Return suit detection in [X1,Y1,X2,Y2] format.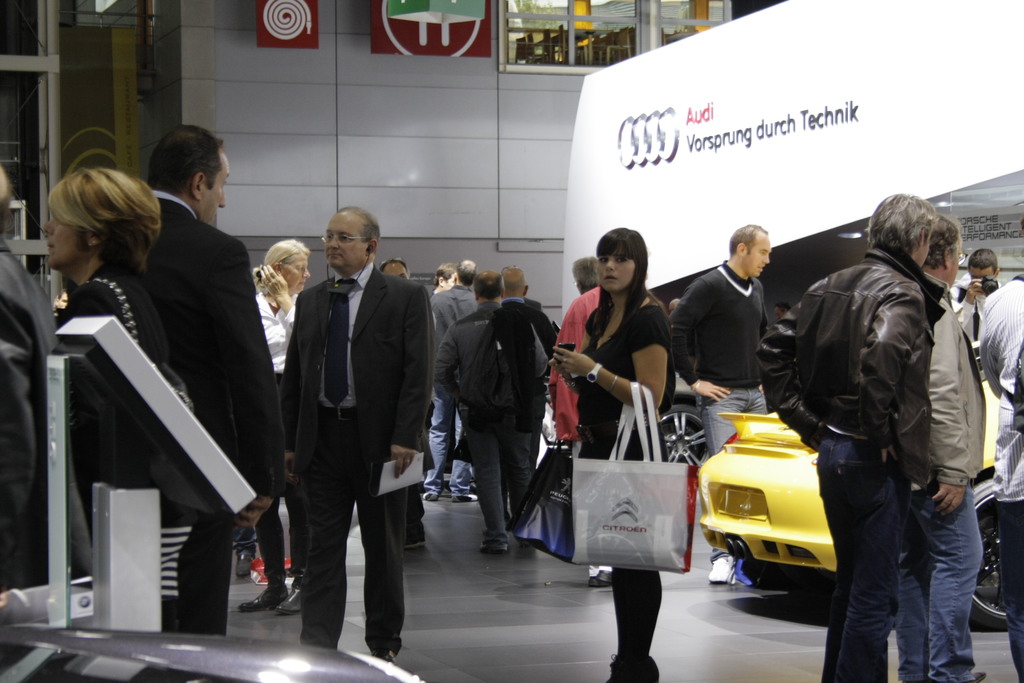
[131,182,282,634].
